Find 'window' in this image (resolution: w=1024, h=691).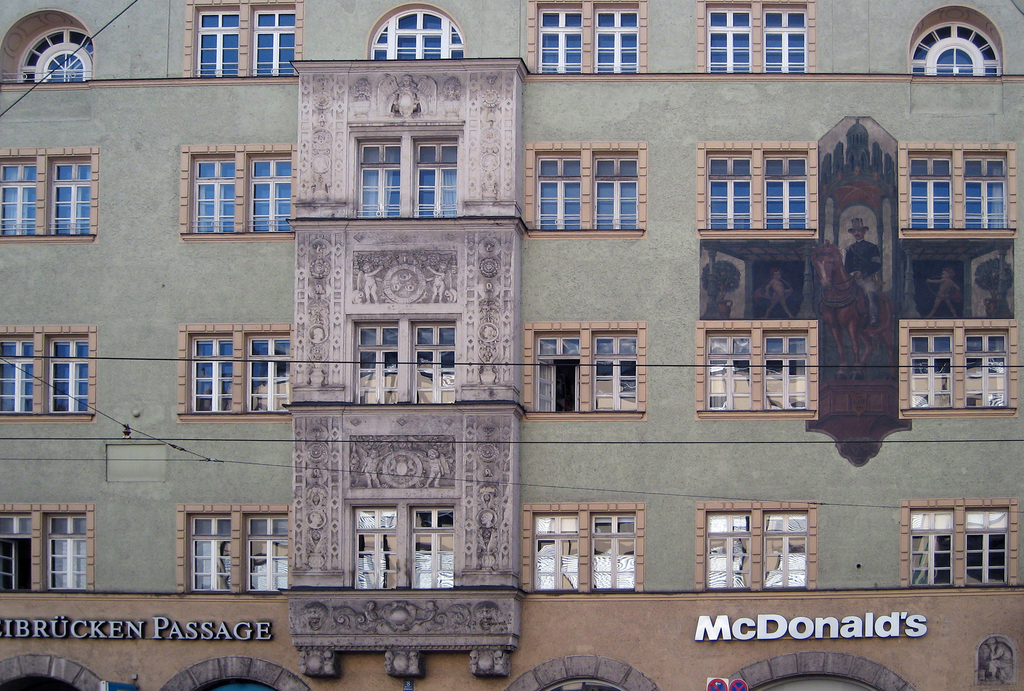
[527, 0, 644, 86].
